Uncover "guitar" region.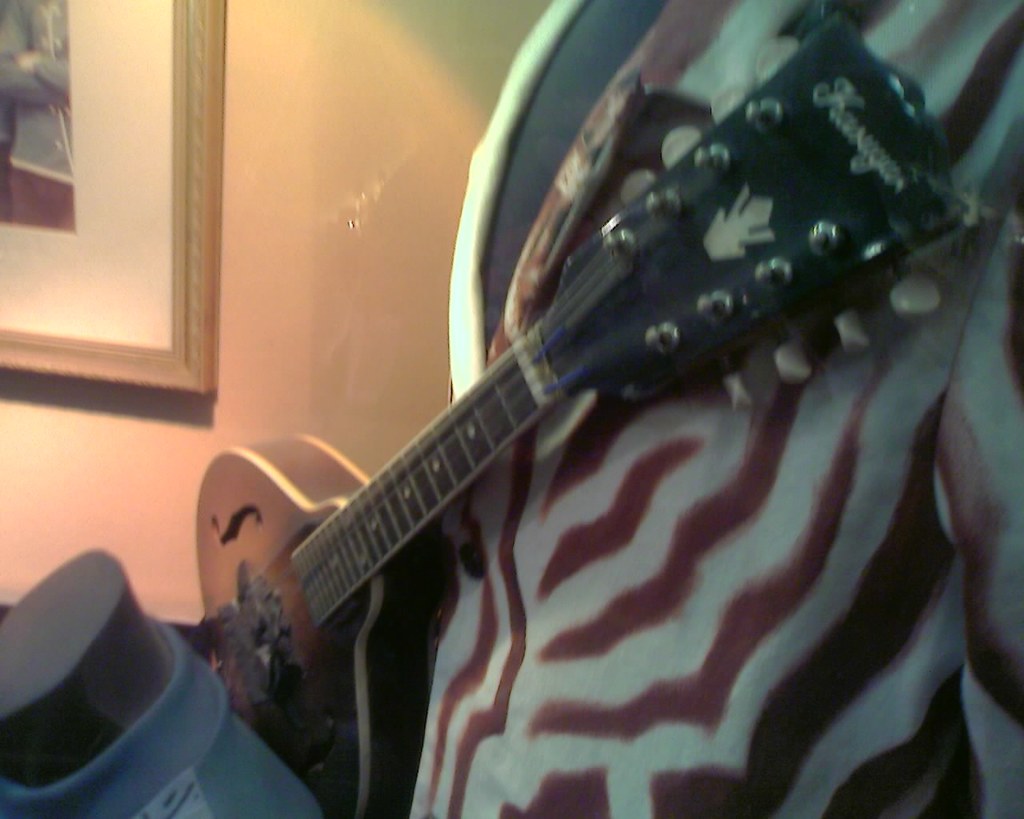
Uncovered: detection(195, 7, 990, 818).
